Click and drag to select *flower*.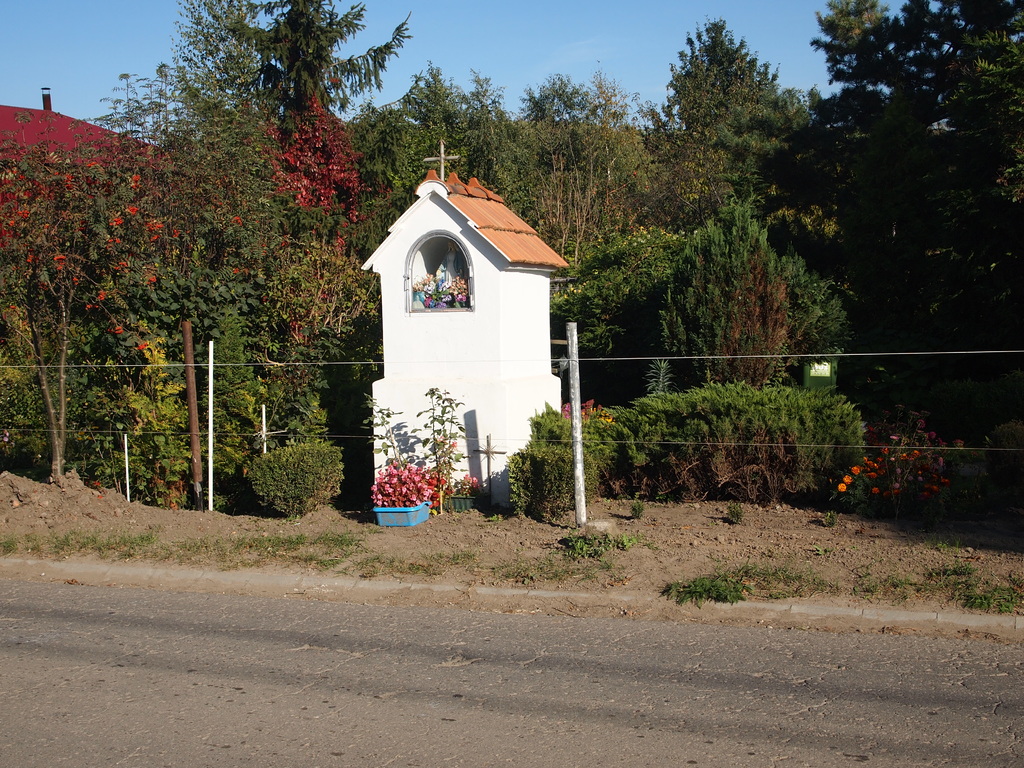
Selection: 870/487/880/495.
